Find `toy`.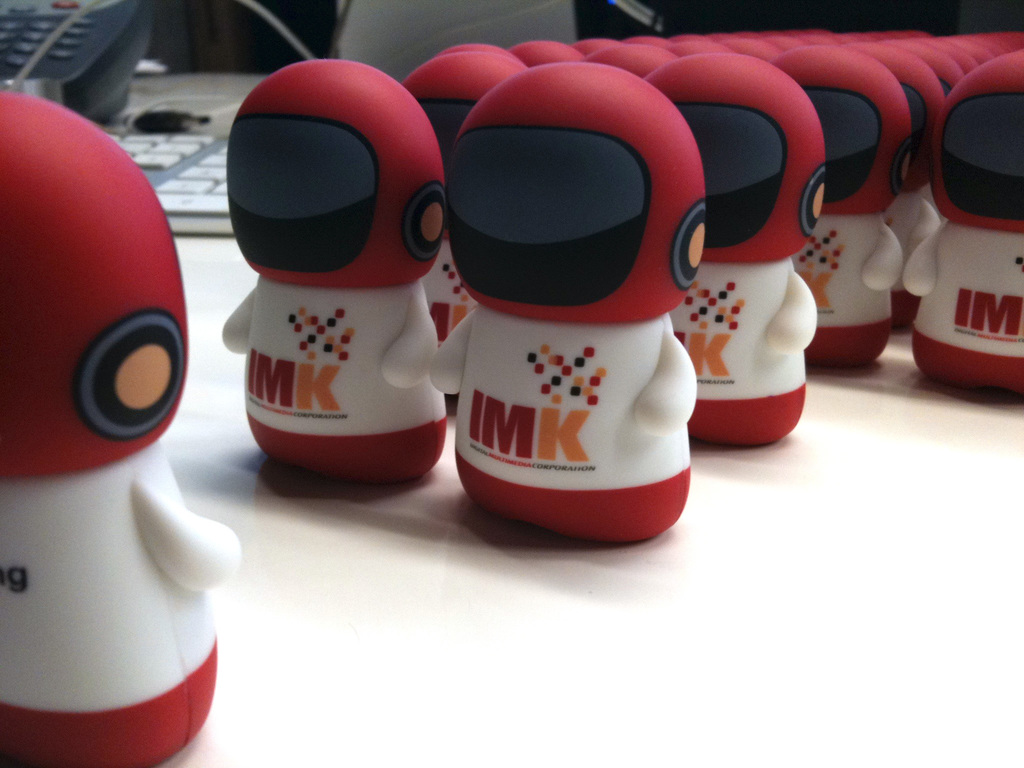
(left=574, top=38, right=619, bottom=56).
